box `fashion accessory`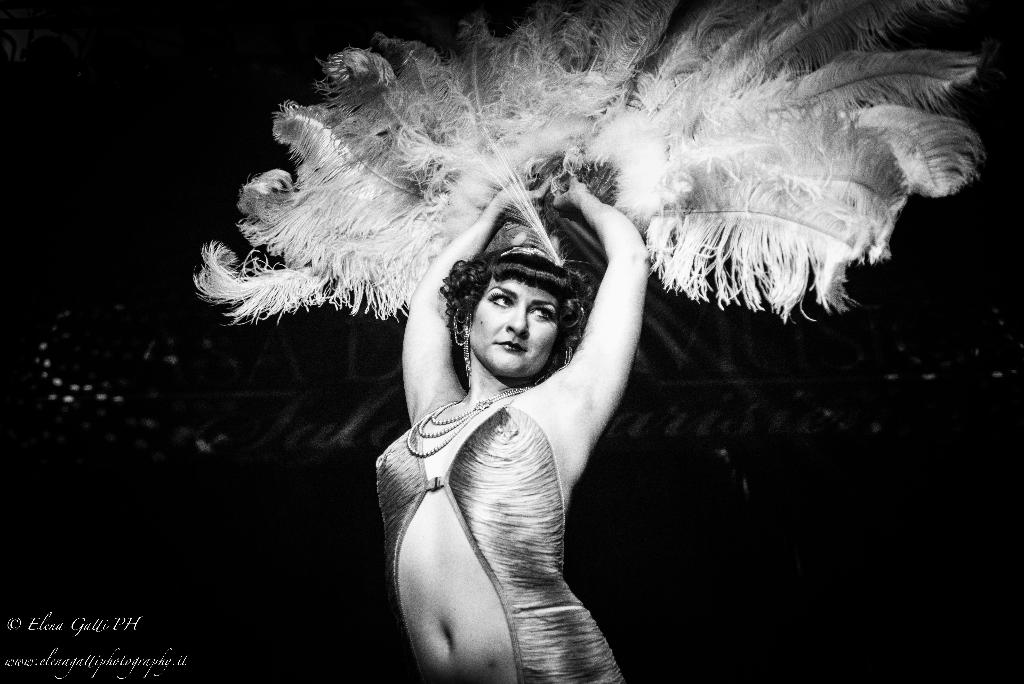
left=405, top=379, right=536, bottom=458
